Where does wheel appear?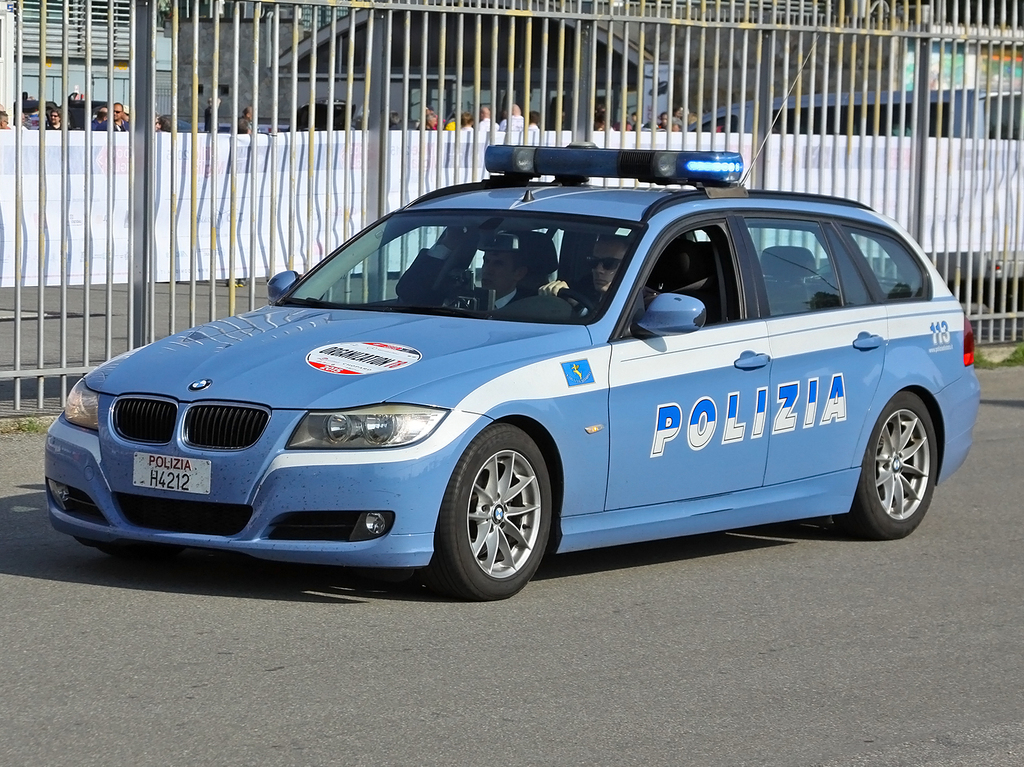
Appears at Rect(444, 437, 550, 592).
